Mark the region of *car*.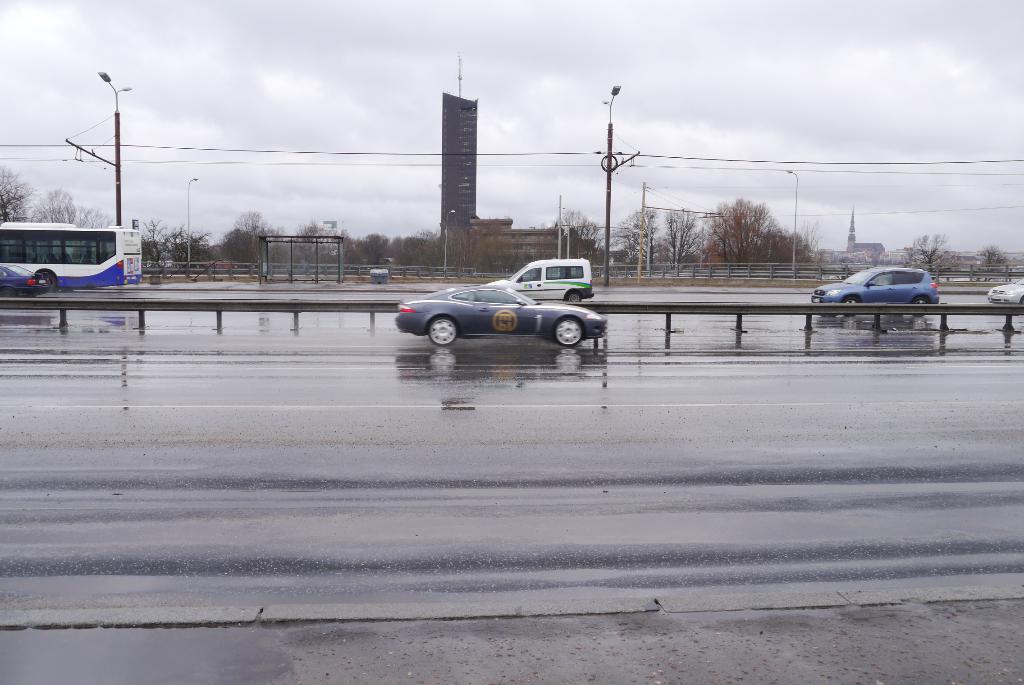
Region: x1=388 y1=280 x2=605 y2=346.
